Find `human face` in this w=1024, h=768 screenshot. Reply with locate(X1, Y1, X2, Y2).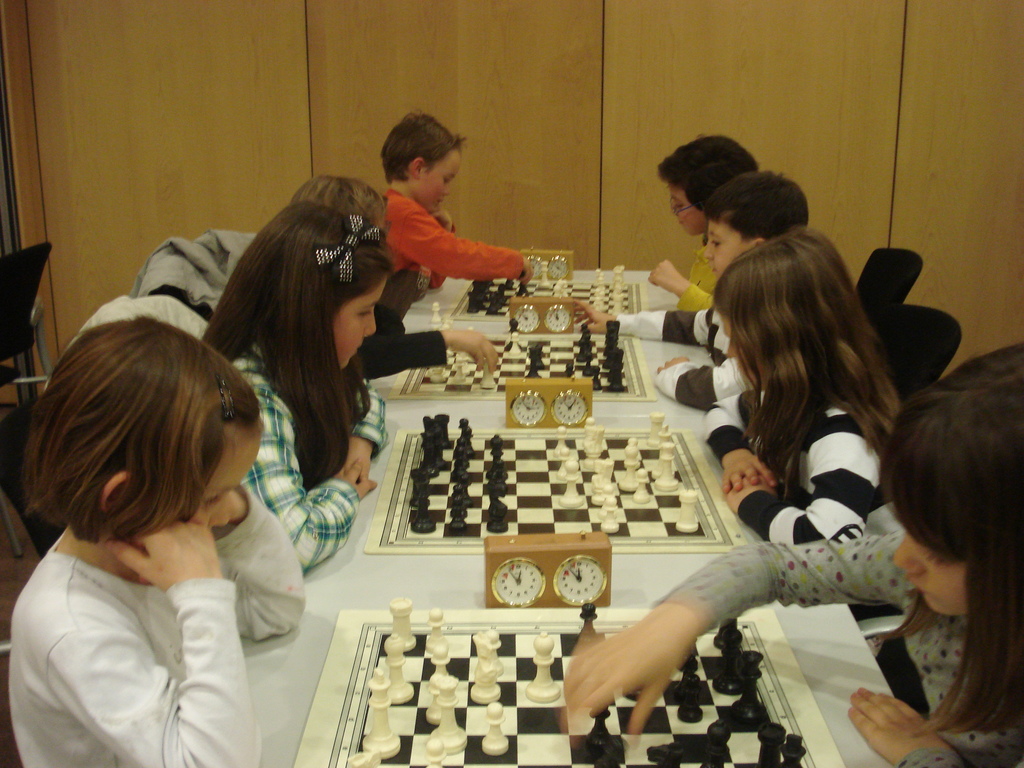
locate(704, 214, 745, 283).
